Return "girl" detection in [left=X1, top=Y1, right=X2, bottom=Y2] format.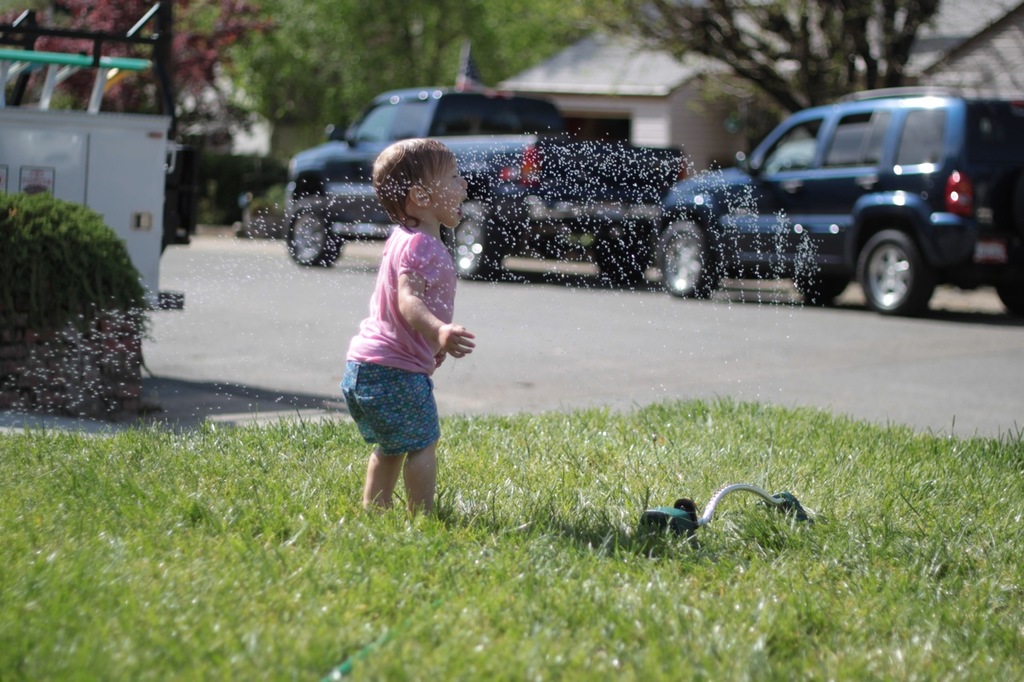
[left=342, top=134, right=475, bottom=518].
